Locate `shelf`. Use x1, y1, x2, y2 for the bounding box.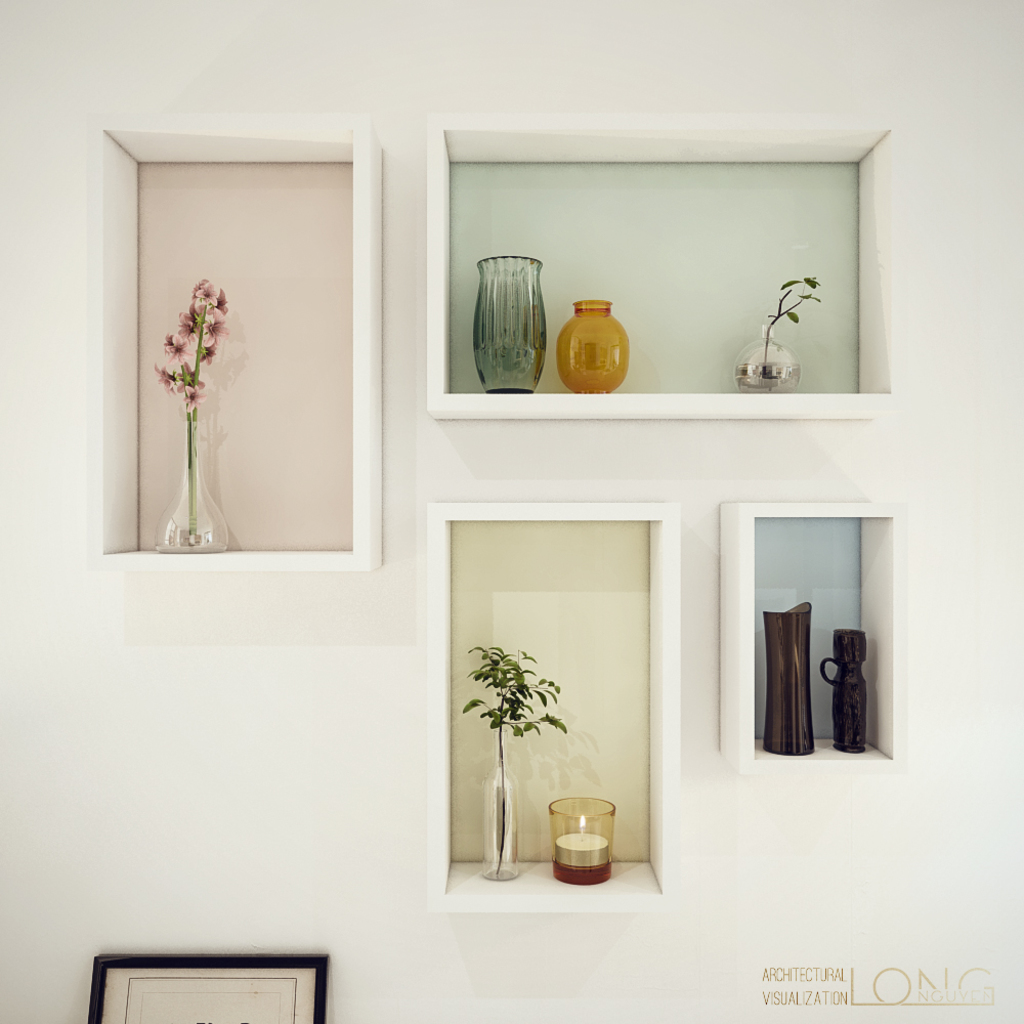
89, 116, 387, 577.
